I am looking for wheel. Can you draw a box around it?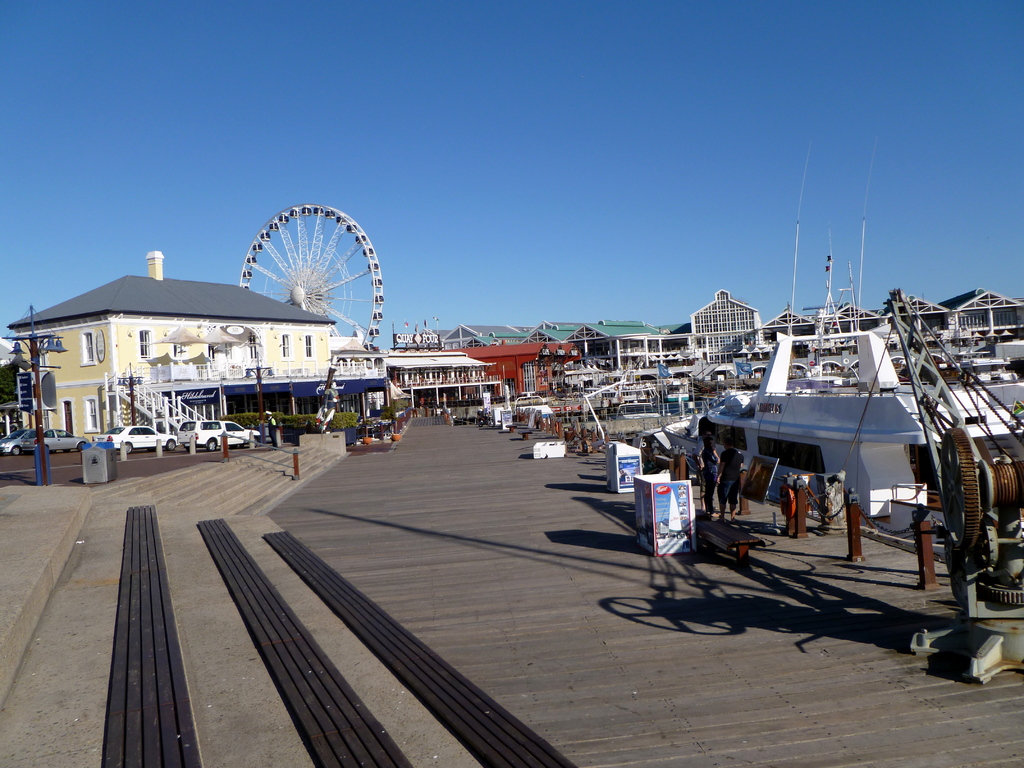
Sure, the bounding box is 254,437,258,446.
